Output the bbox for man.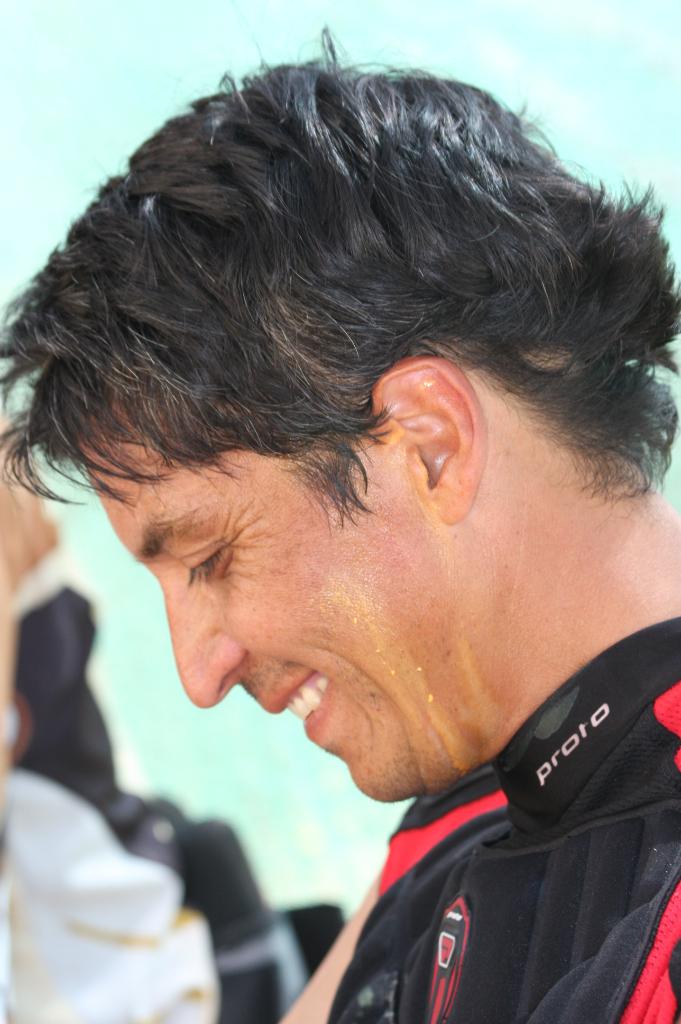
Rect(0, 19, 680, 1023).
